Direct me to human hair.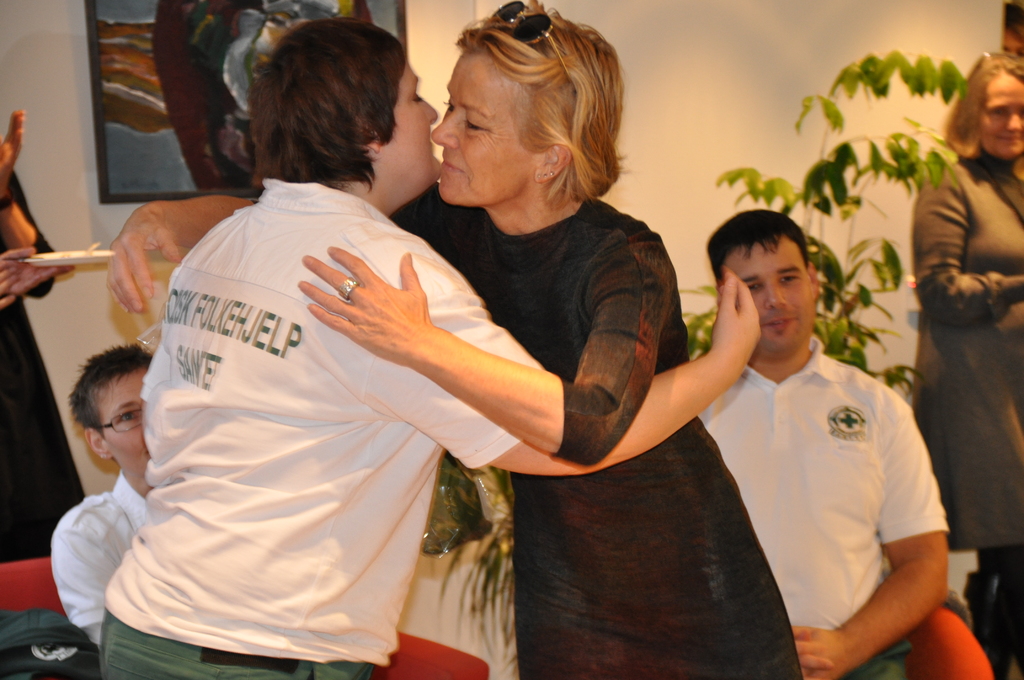
Direction: x1=945 y1=53 x2=1023 y2=182.
